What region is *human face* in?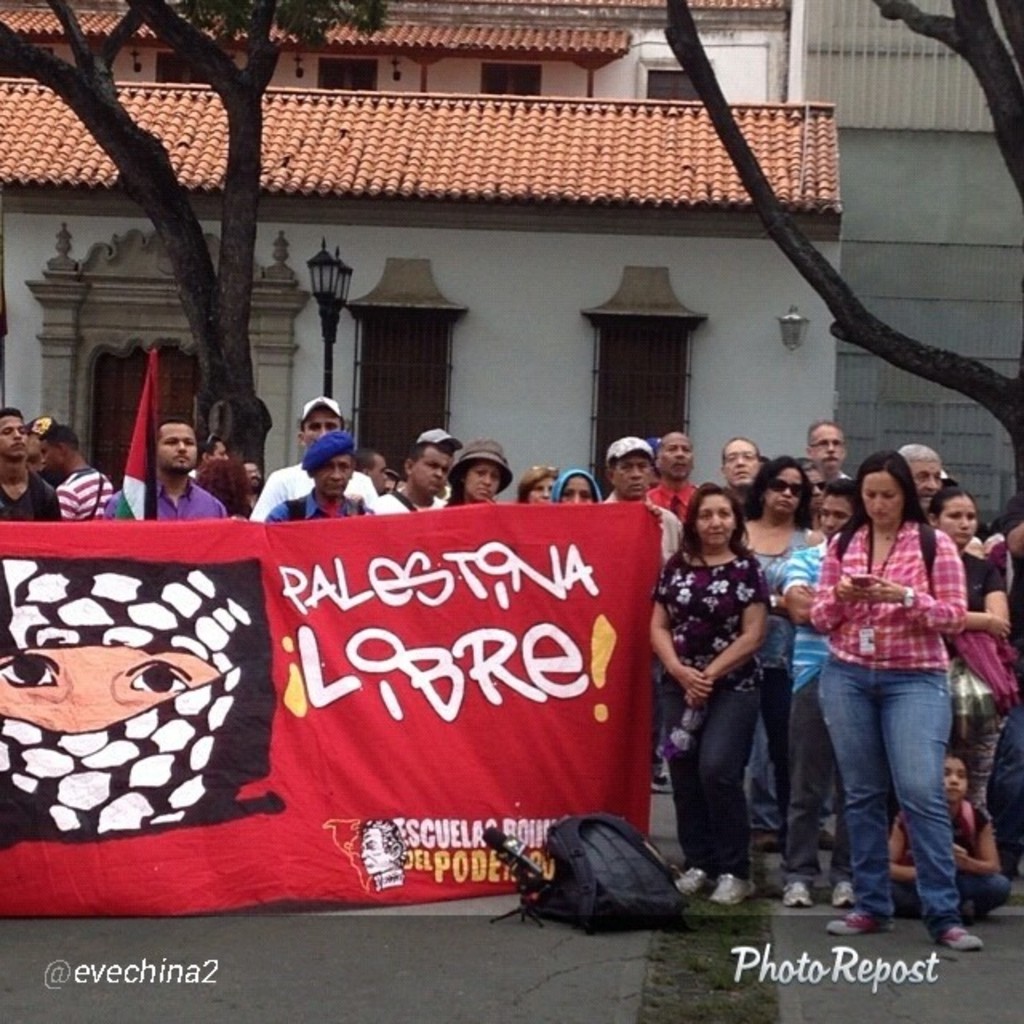
160:424:198:467.
